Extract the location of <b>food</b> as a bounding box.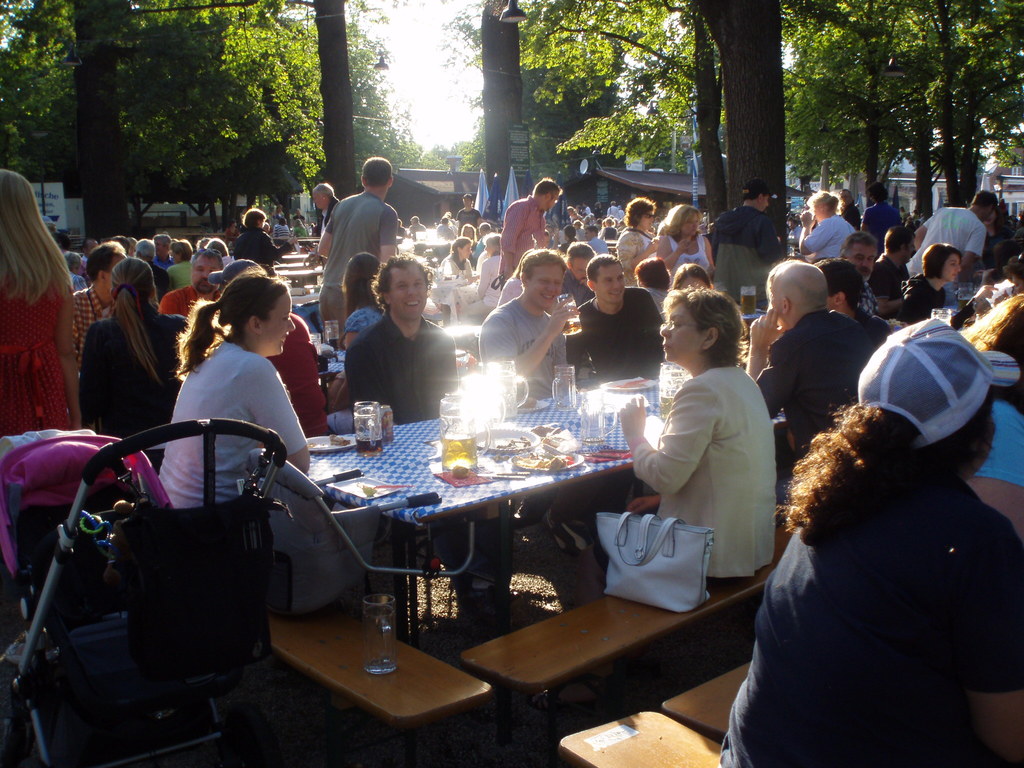
x1=508, y1=444, x2=584, y2=470.
